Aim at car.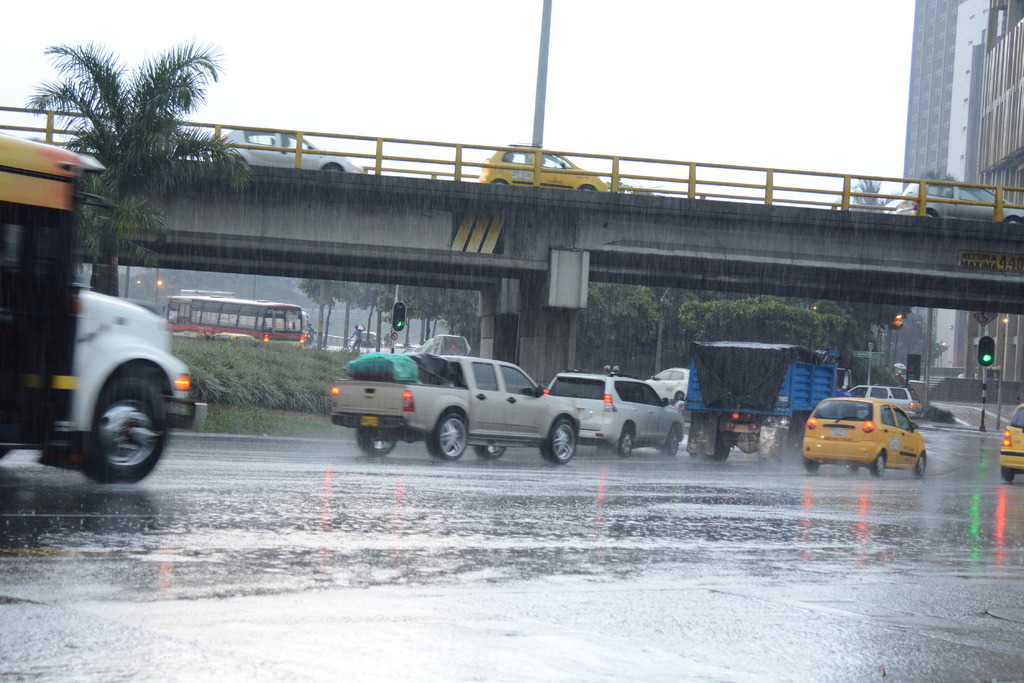
Aimed at <region>804, 399, 927, 478</region>.
